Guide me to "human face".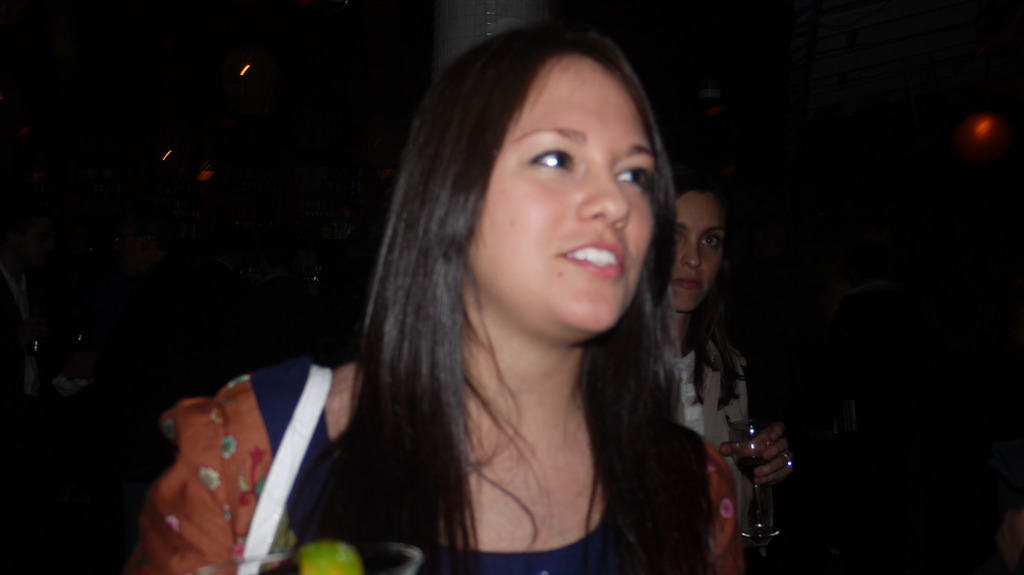
Guidance: locate(467, 54, 659, 328).
